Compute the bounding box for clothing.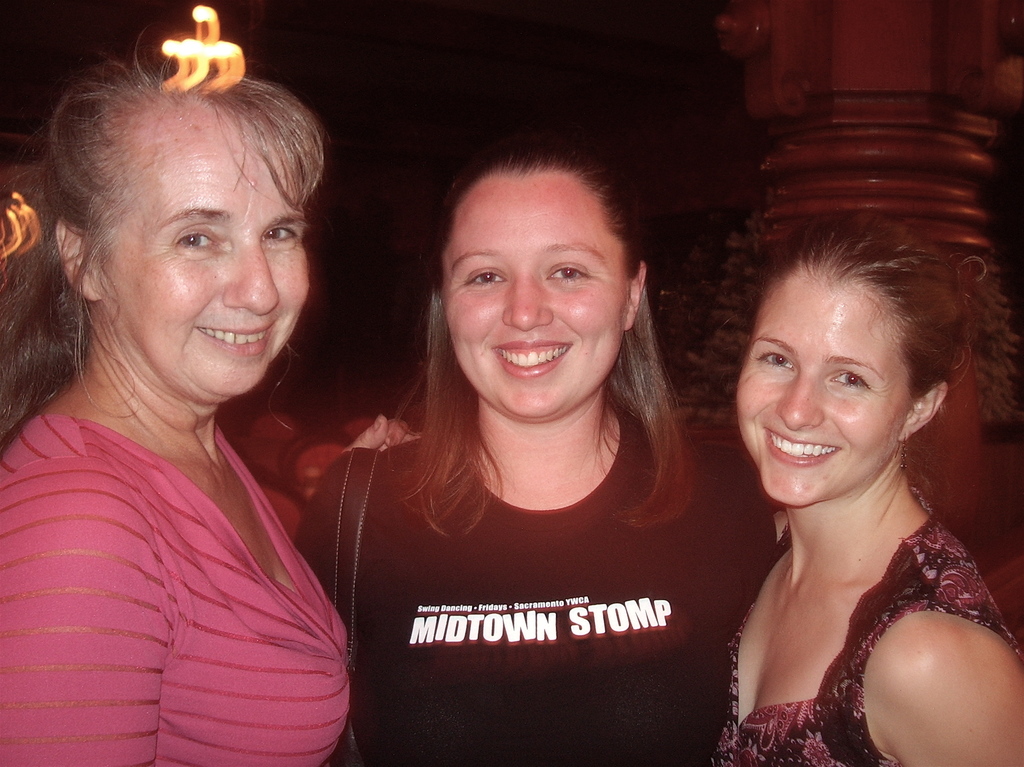
Rect(712, 501, 1023, 766).
